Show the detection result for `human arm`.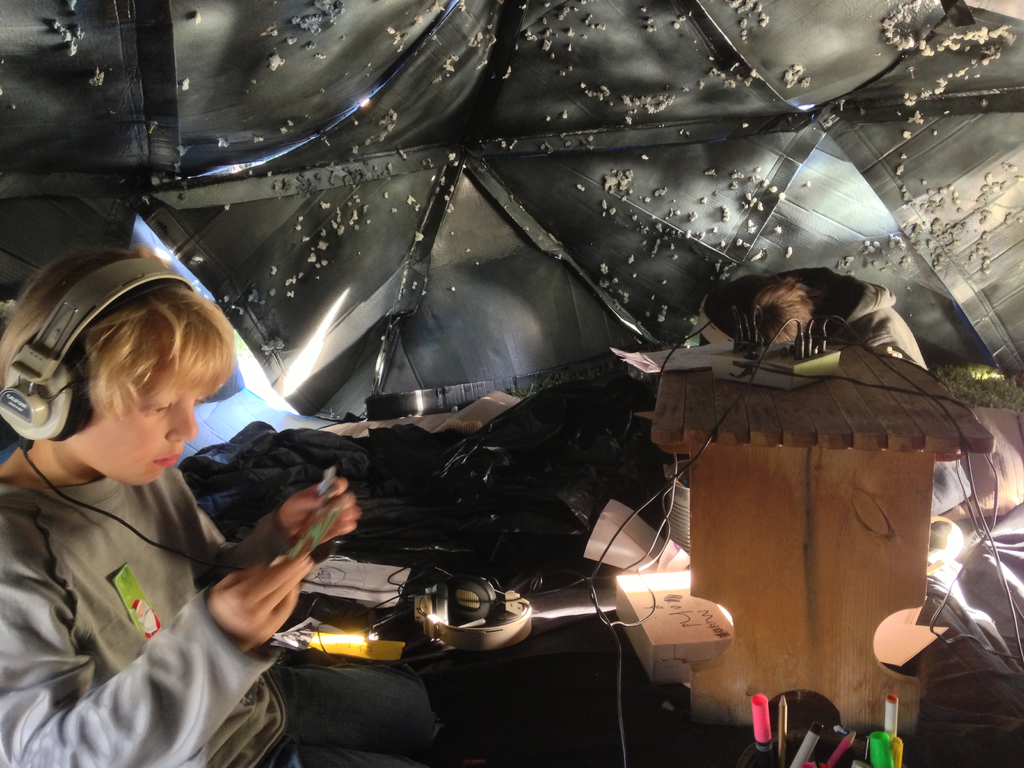
<bbox>864, 300, 982, 525</bbox>.
